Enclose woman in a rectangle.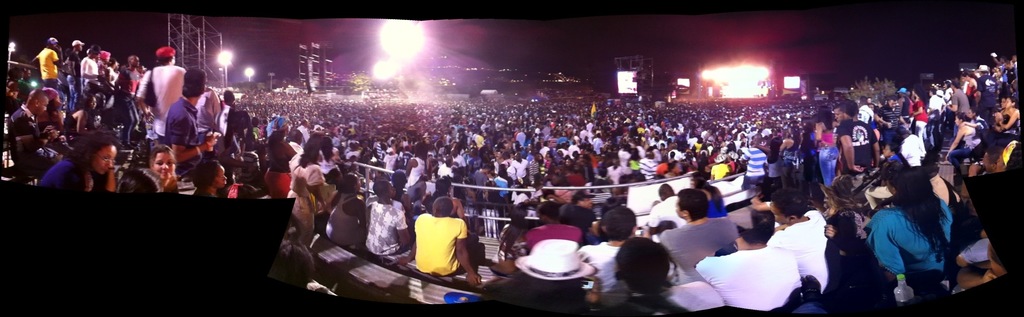
42,124,117,192.
